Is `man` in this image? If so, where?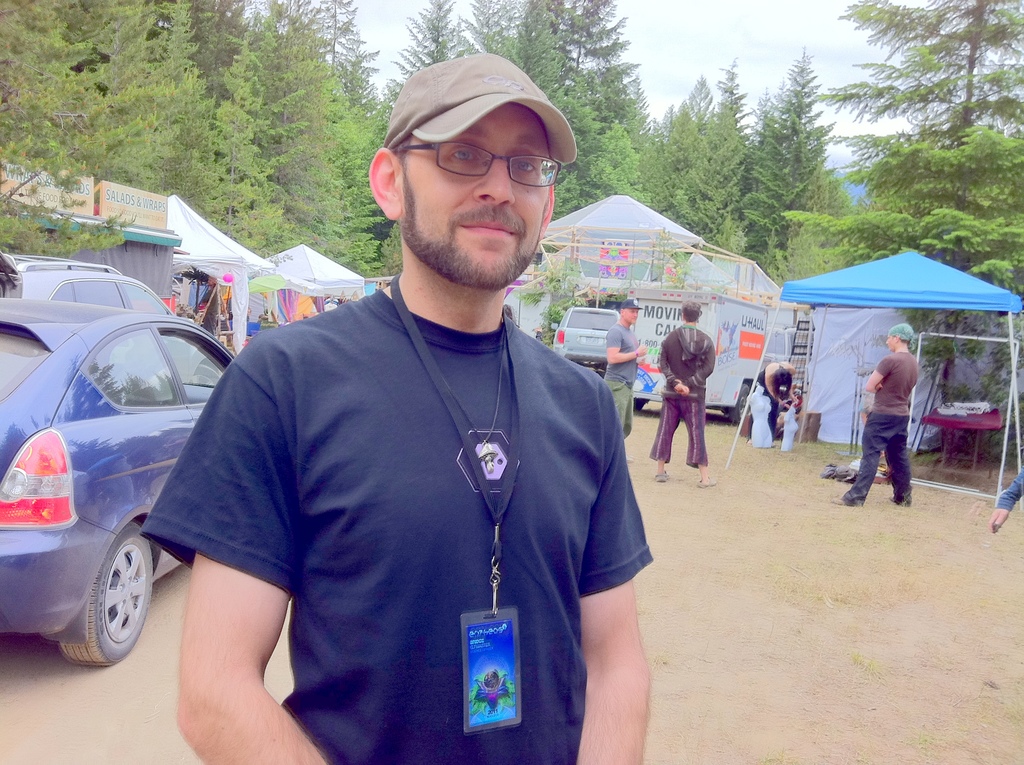
Yes, at box(603, 298, 650, 442).
